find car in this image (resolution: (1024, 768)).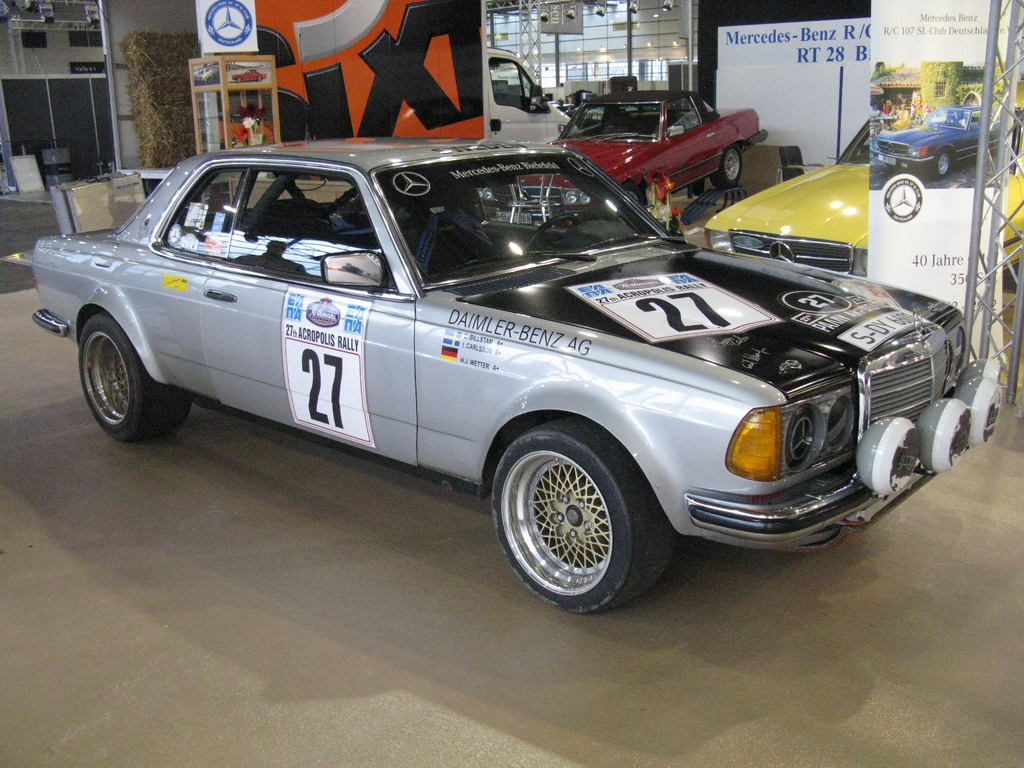
l=40, t=135, r=975, b=610.
